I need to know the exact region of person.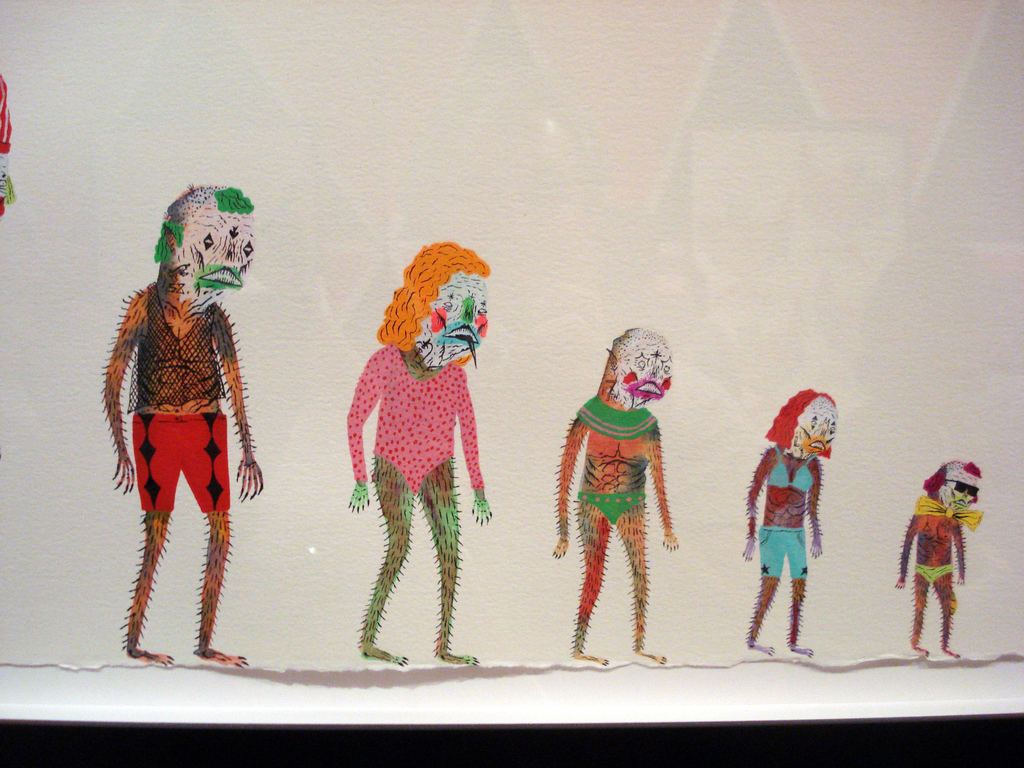
Region: (left=900, top=460, right=985, bottom=658).
